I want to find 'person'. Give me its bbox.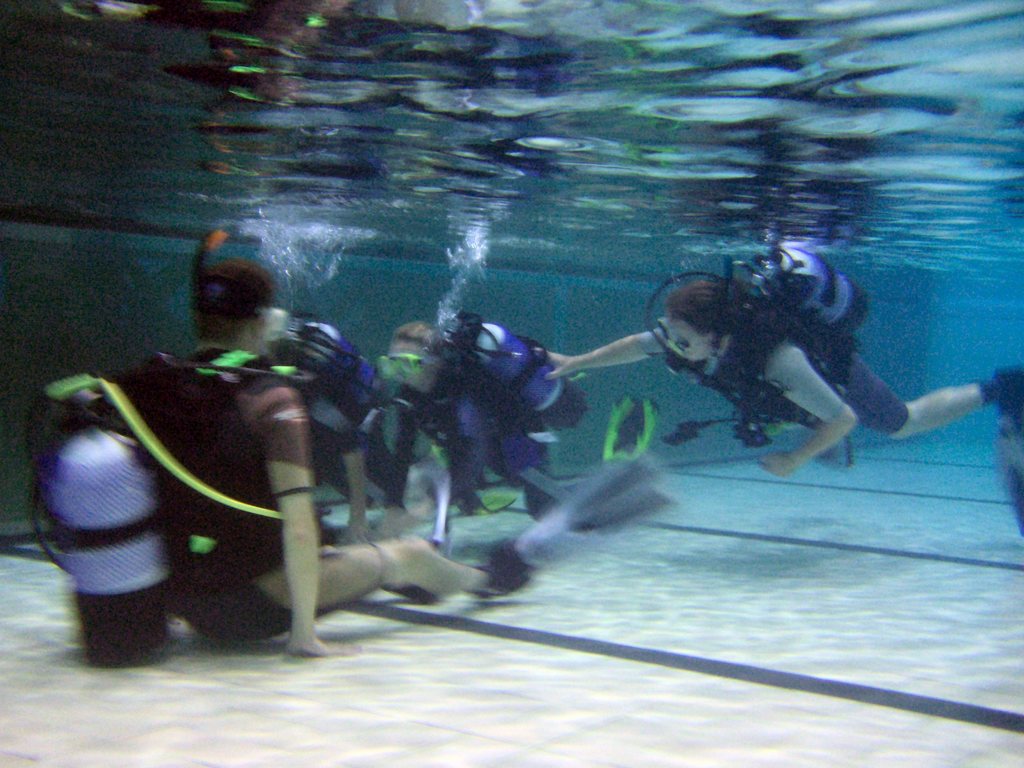
[left=358, top=308, right=585, bottom=527].
